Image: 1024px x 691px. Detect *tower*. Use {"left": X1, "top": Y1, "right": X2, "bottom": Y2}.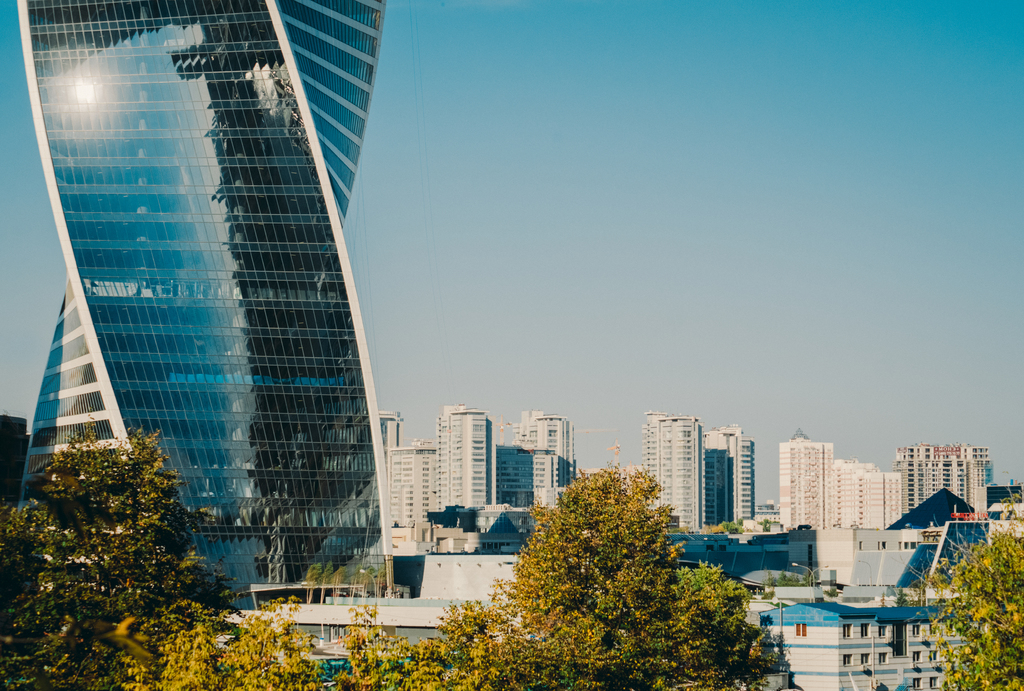
{"left": 14, "top": 0, "right": 392, "bottom": 613}.
